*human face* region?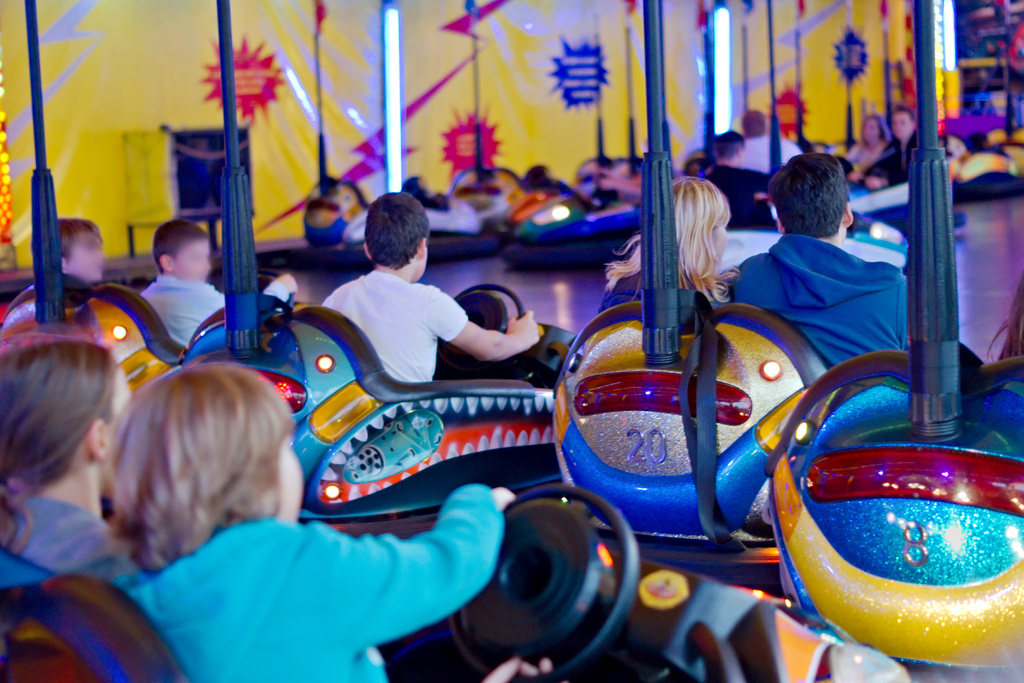
Rect(264, 426, 300, 523)
